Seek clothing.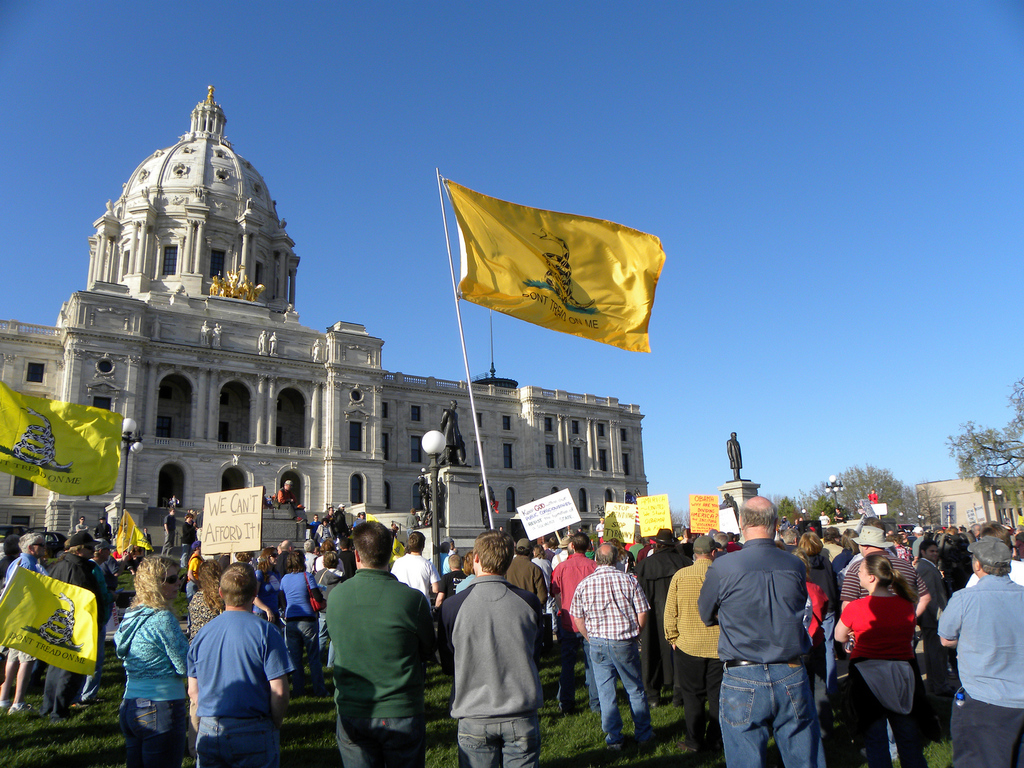
BBox(265, 564, 331, 666).
